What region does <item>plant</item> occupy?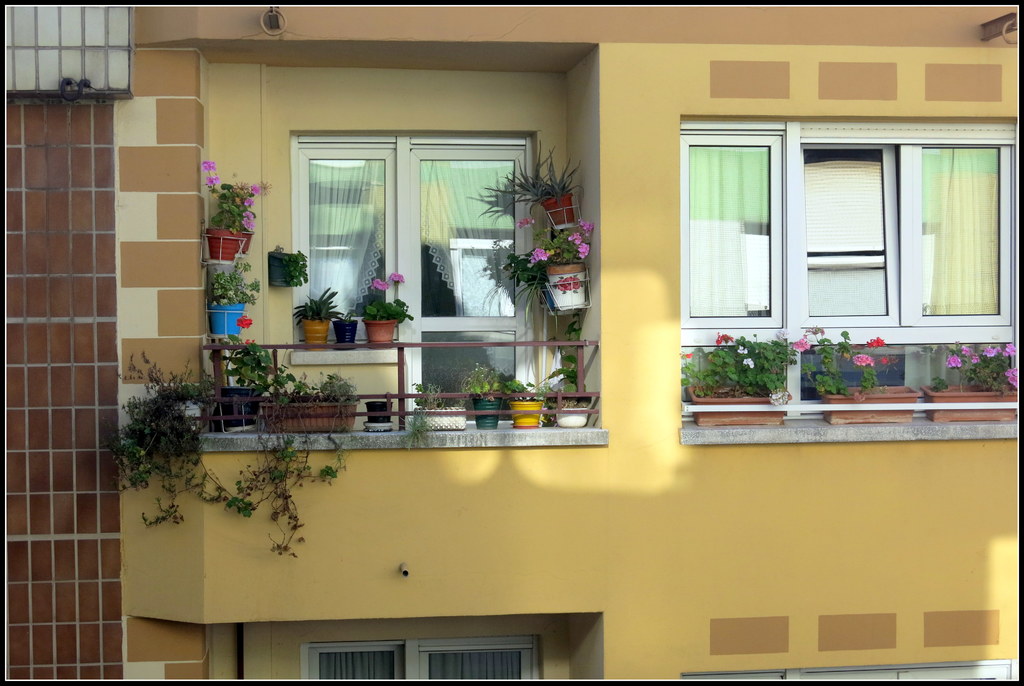
[x1=295, y1=285, x2=342, y2=319].
